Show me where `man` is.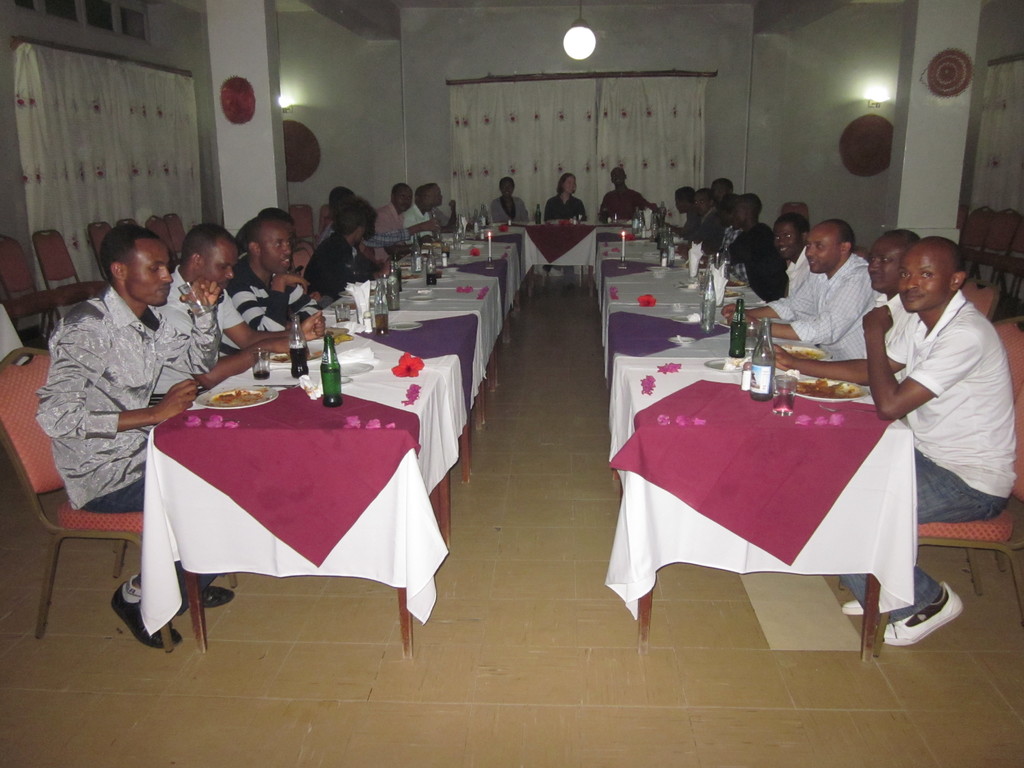
`man` is at 231,209,341,318.
